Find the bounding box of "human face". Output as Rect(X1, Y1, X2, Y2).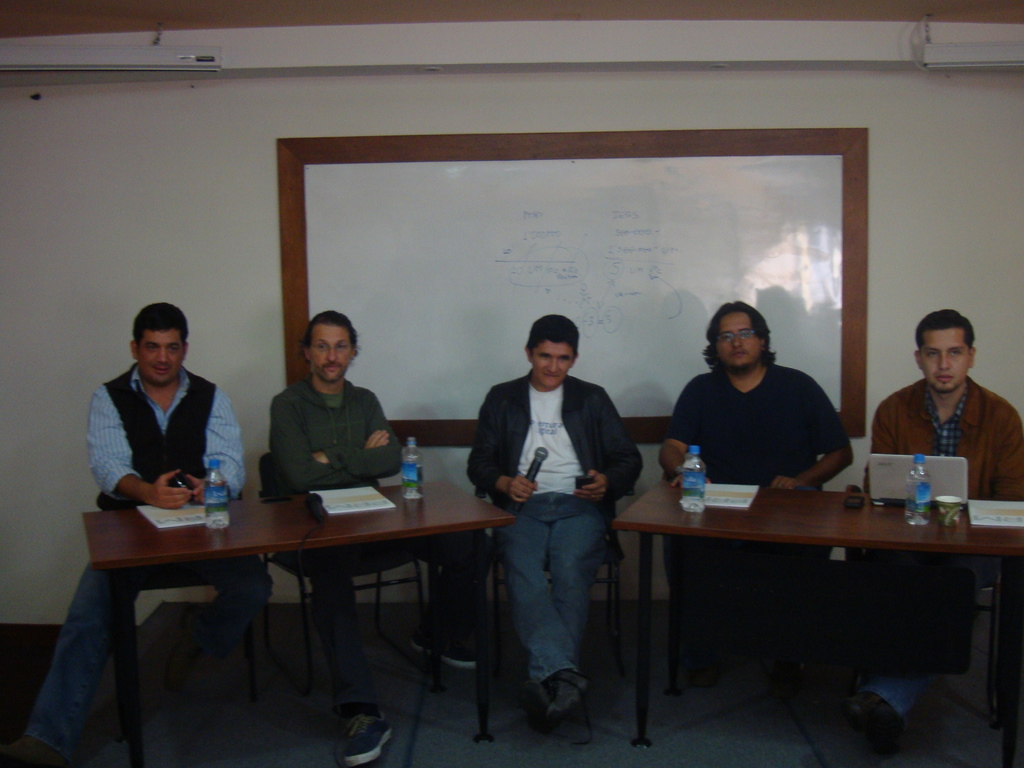
Rect(308, 325, 349, 383).
